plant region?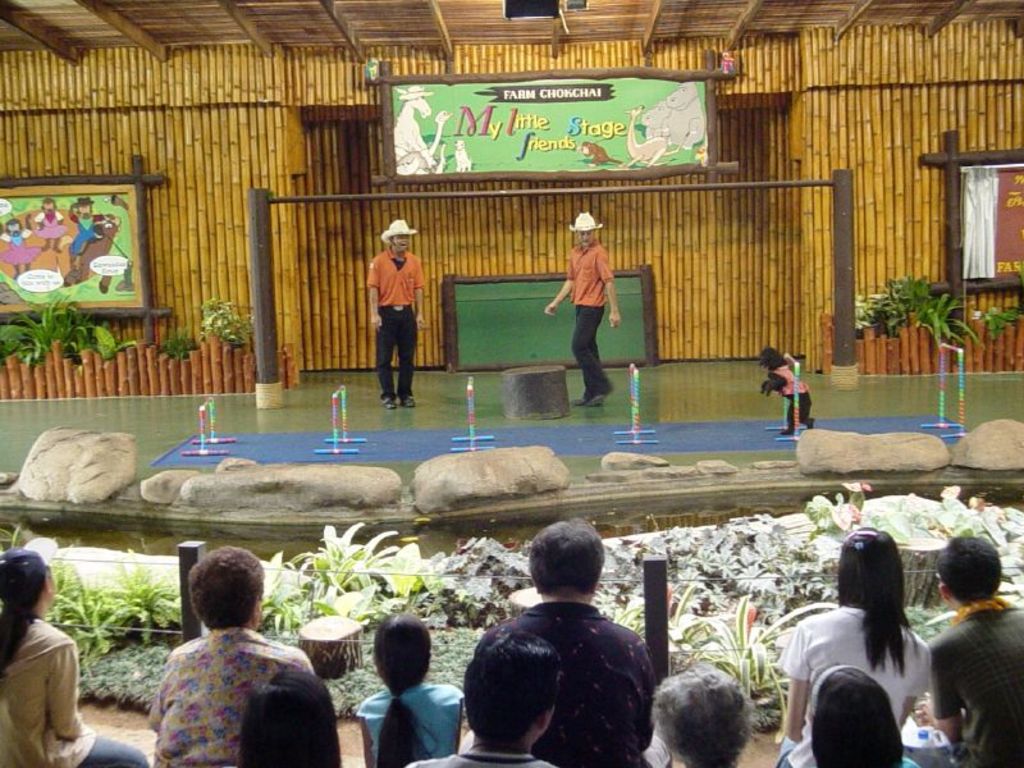
bbox(975, 289, 1023, 338)
